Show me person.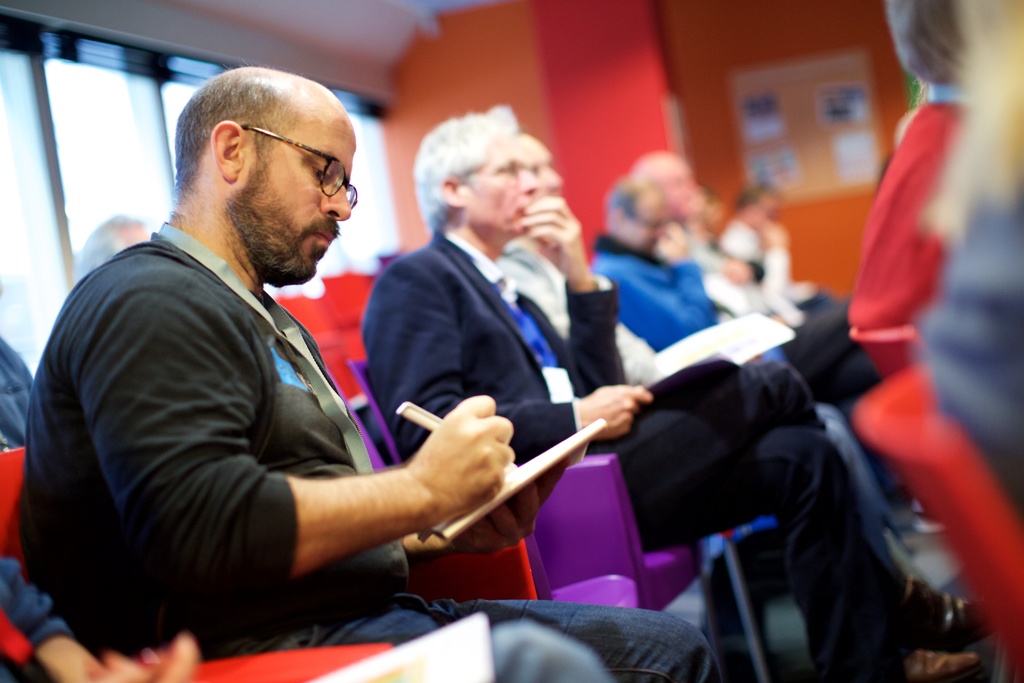
person is here: [0, 331, 38, 452].
